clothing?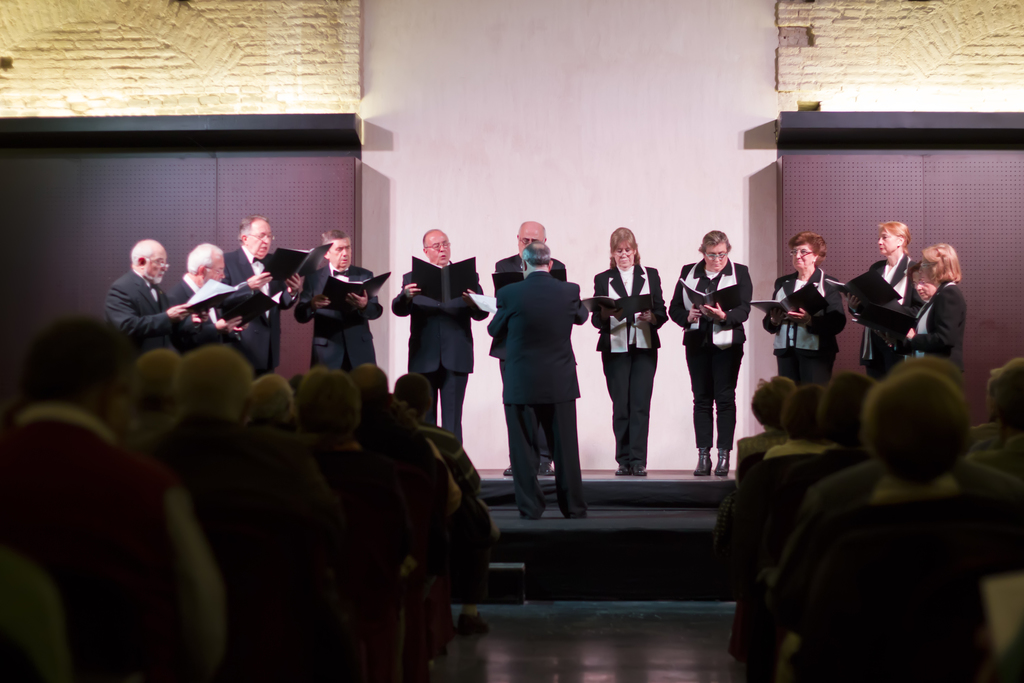
detection(483, 272, 593, 516)
